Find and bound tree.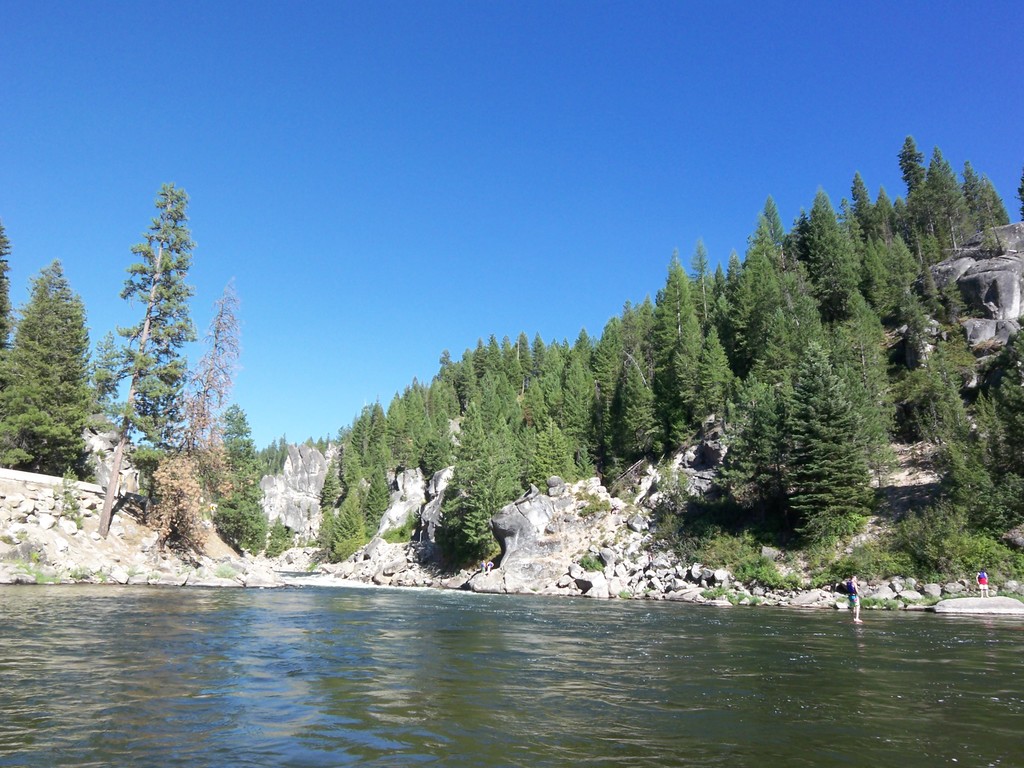
Bound: box(202, 400, 268, 559).
